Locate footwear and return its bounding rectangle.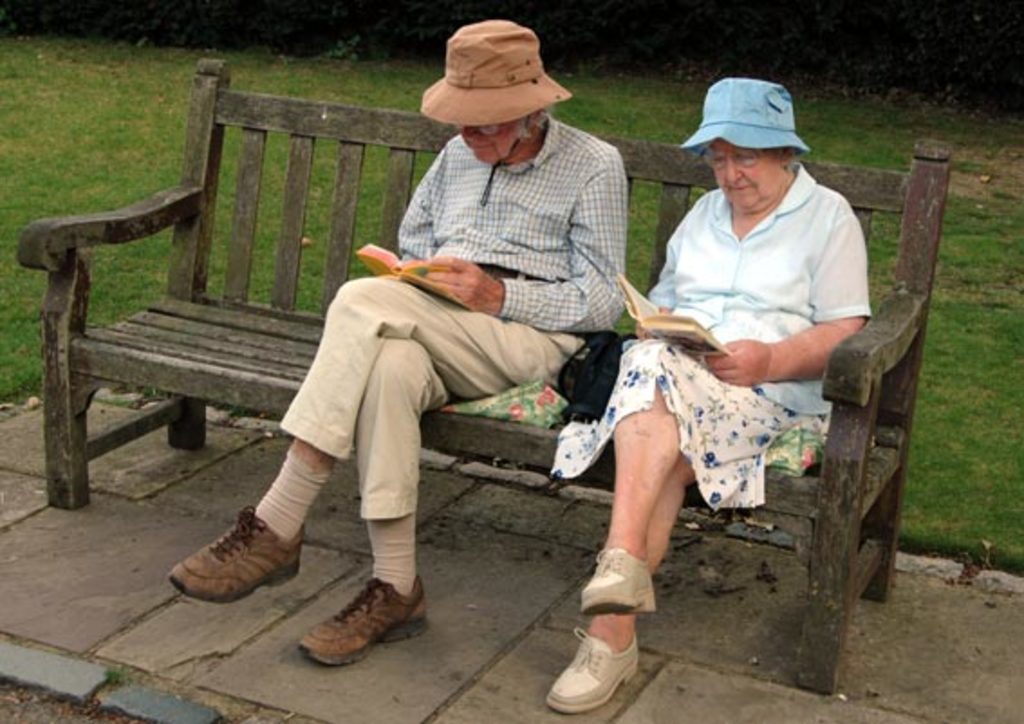
x1=302, y1=578, x2=426, y2=668.
